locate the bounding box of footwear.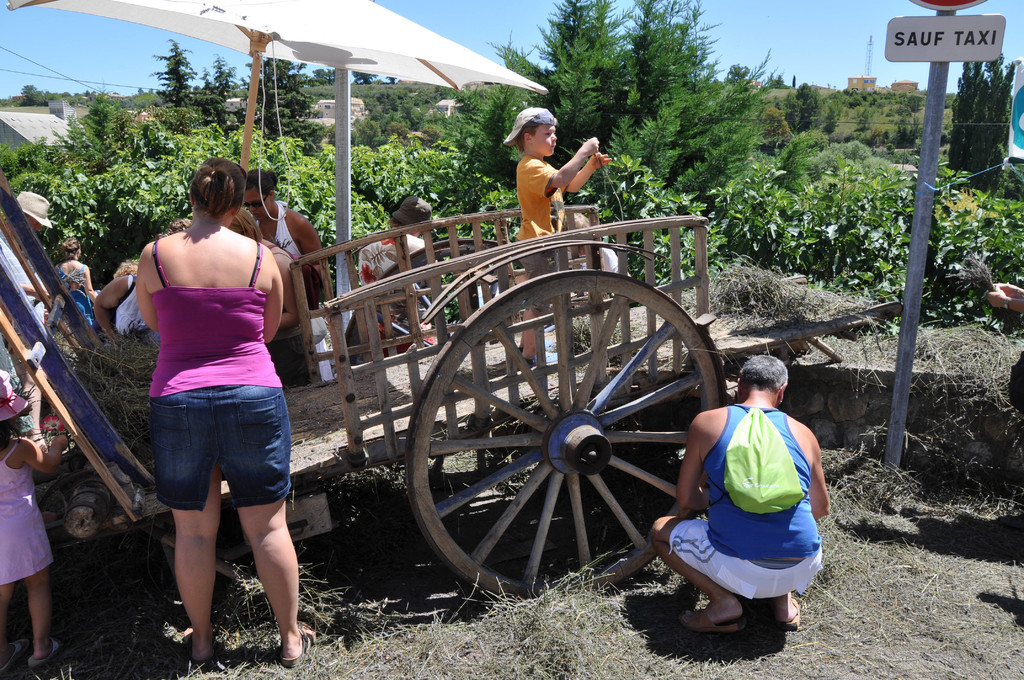
Bounding box: pyautogui.locateOnScreen(280, 613, 314, 669).
